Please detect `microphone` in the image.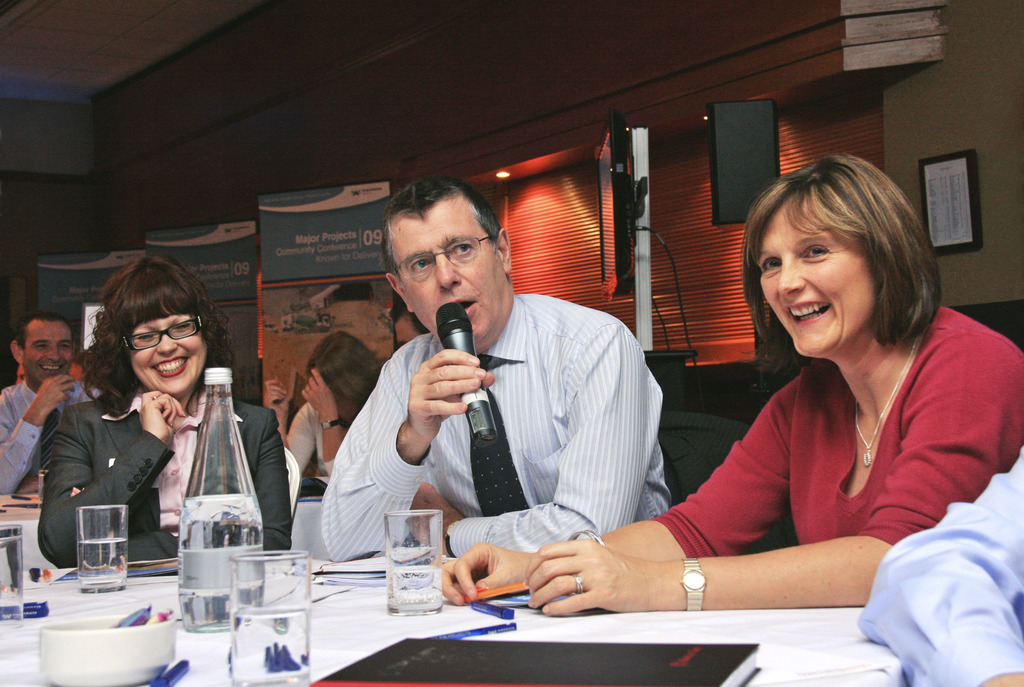
371, 312, 509, 493.
